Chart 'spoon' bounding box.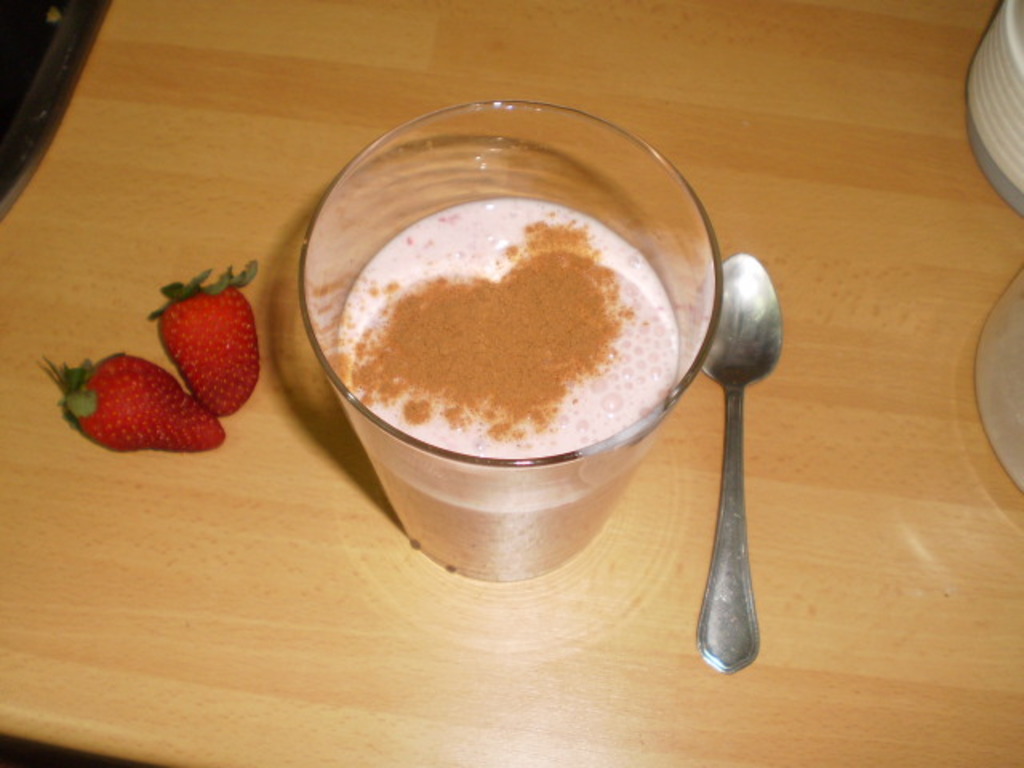
Charted: <bbox>694, 254, 778, 674</bbox>.
